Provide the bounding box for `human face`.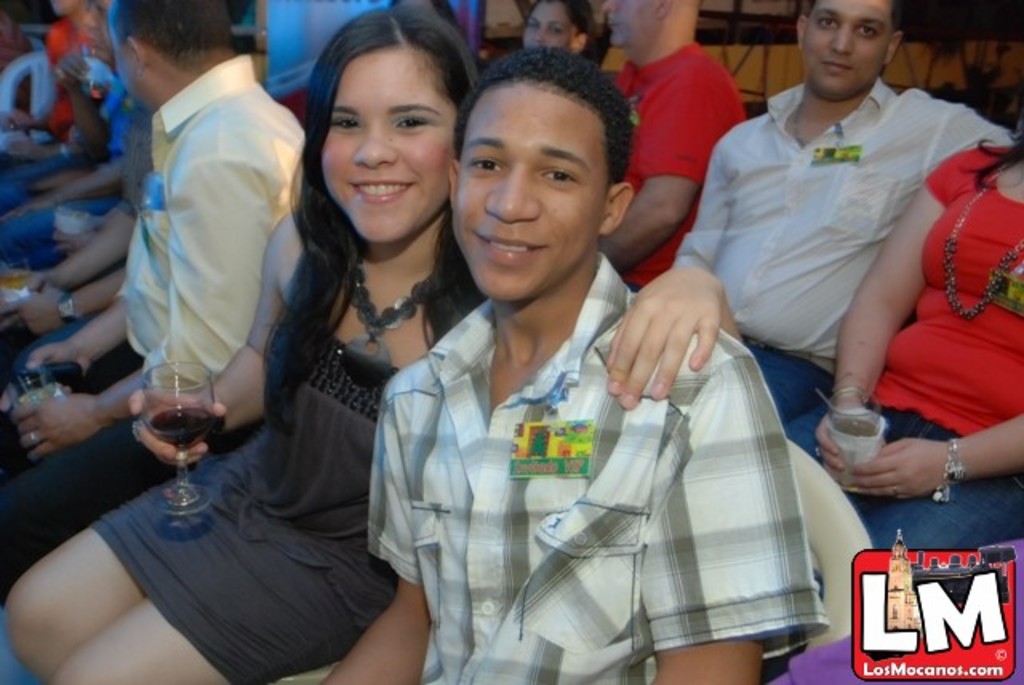
l=107, t=5, r=144, b=106.
